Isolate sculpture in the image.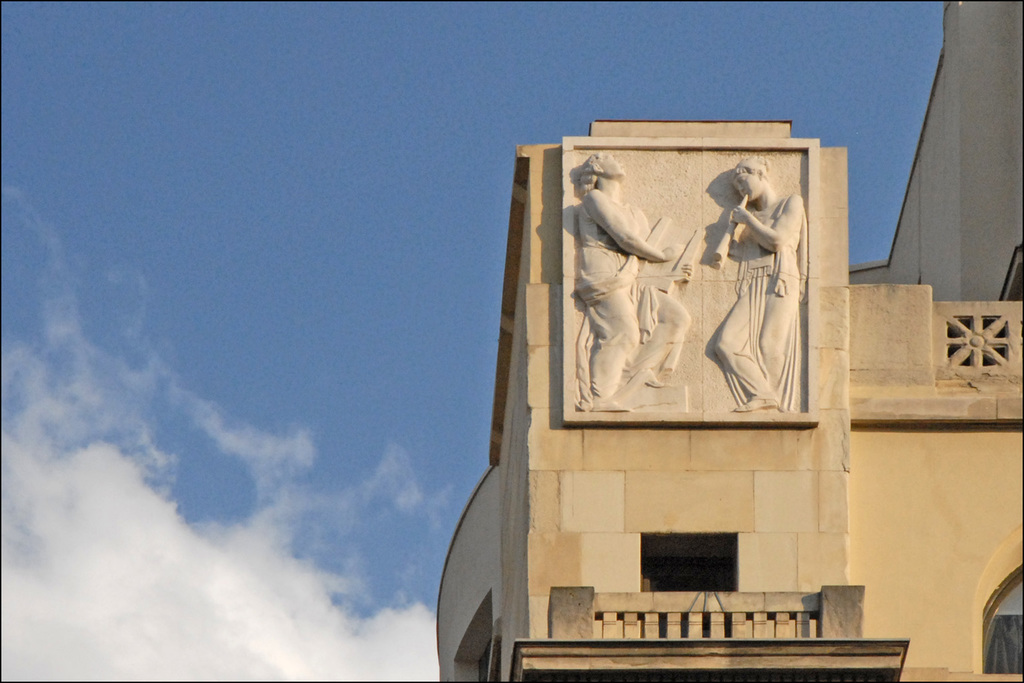
Isolated region: 575, 150, 708, 414.
